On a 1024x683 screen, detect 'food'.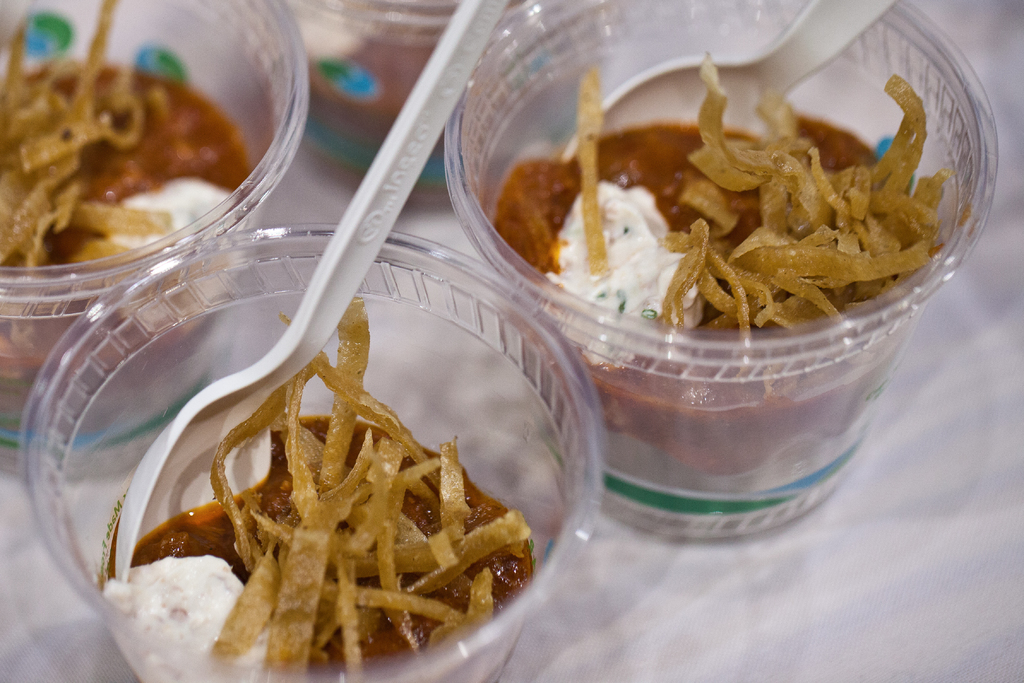
bbox(0, 0, 252, 418).
